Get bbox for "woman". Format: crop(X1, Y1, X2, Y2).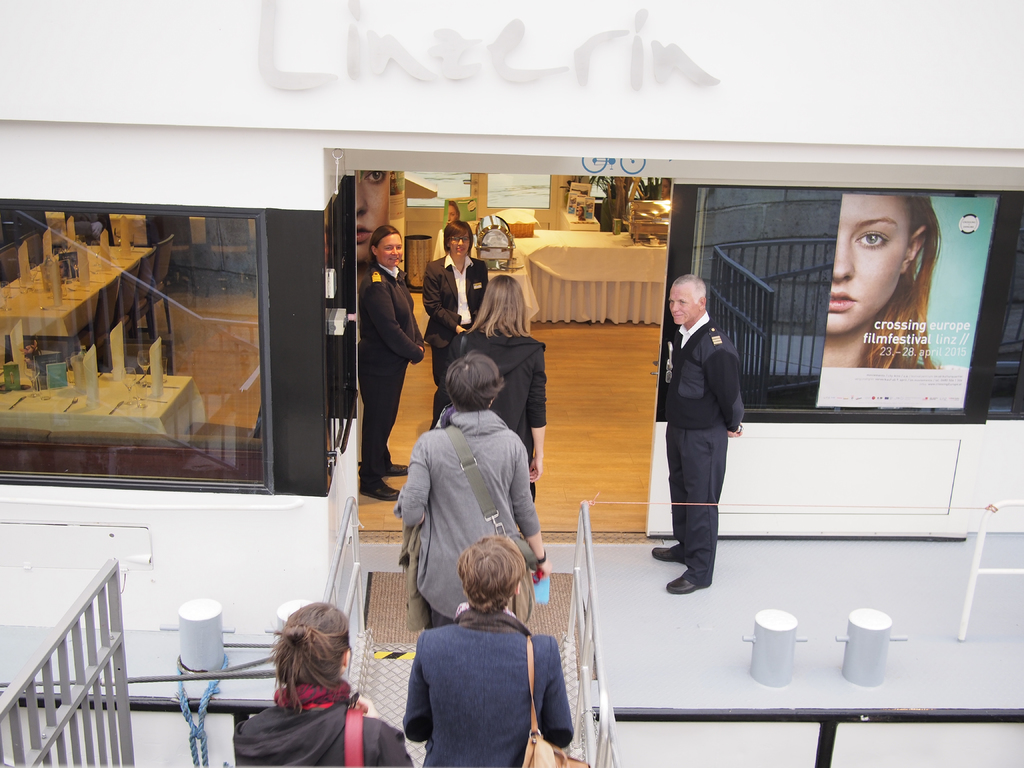
crop(397, 349, 553, 633).
